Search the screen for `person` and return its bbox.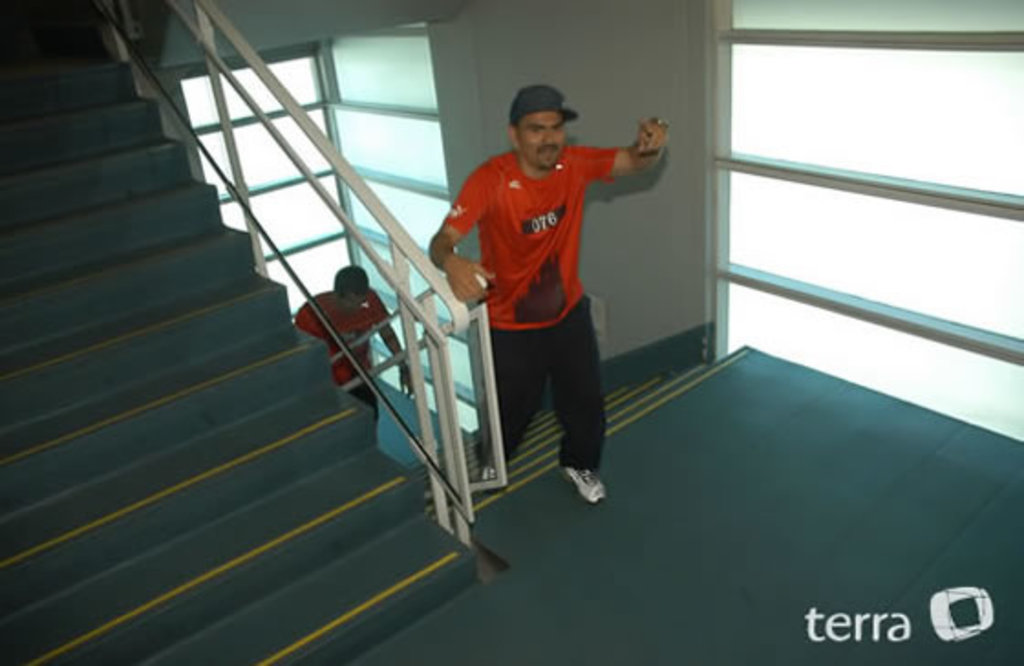
Found: 426/82/671/501.
